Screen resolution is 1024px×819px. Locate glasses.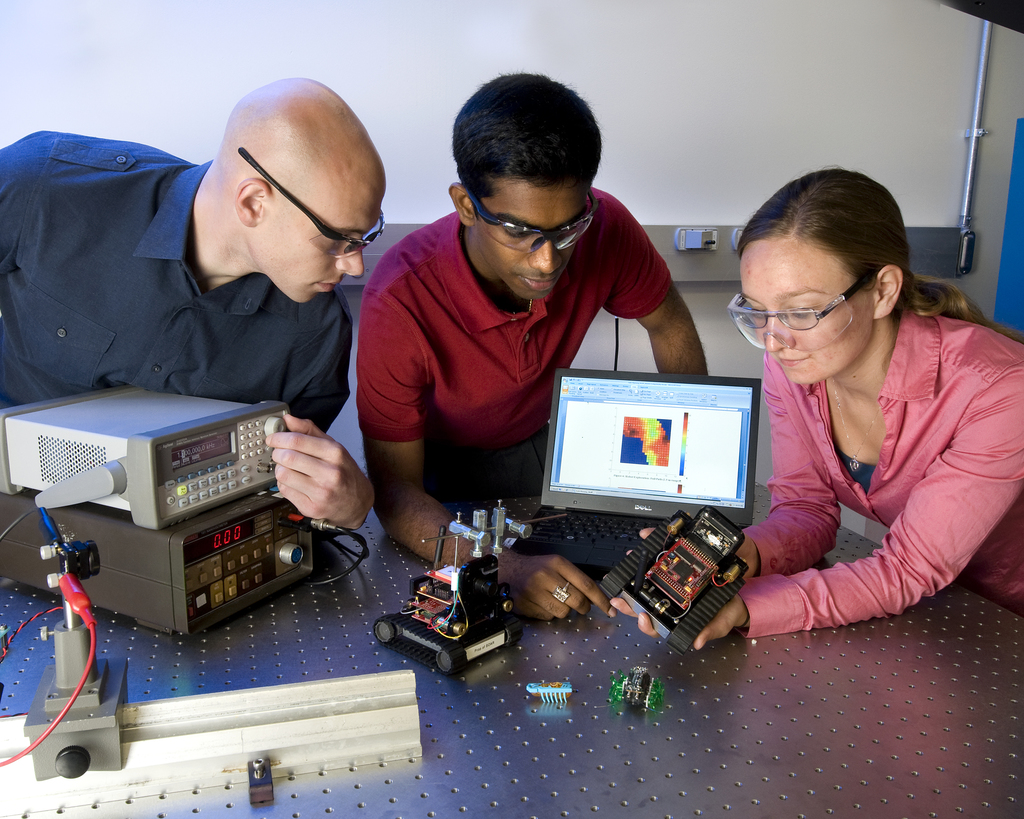
(left=240, top=147, right=387, bottom=260).
